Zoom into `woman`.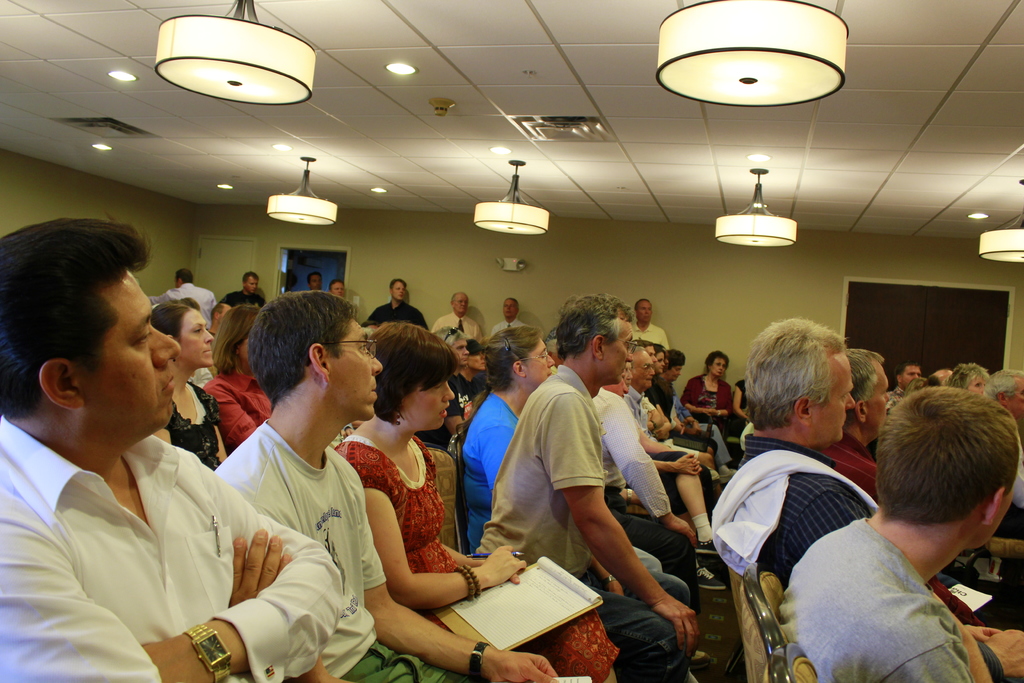
Zoom target: <region>678, 347, 739, 476</region>.
